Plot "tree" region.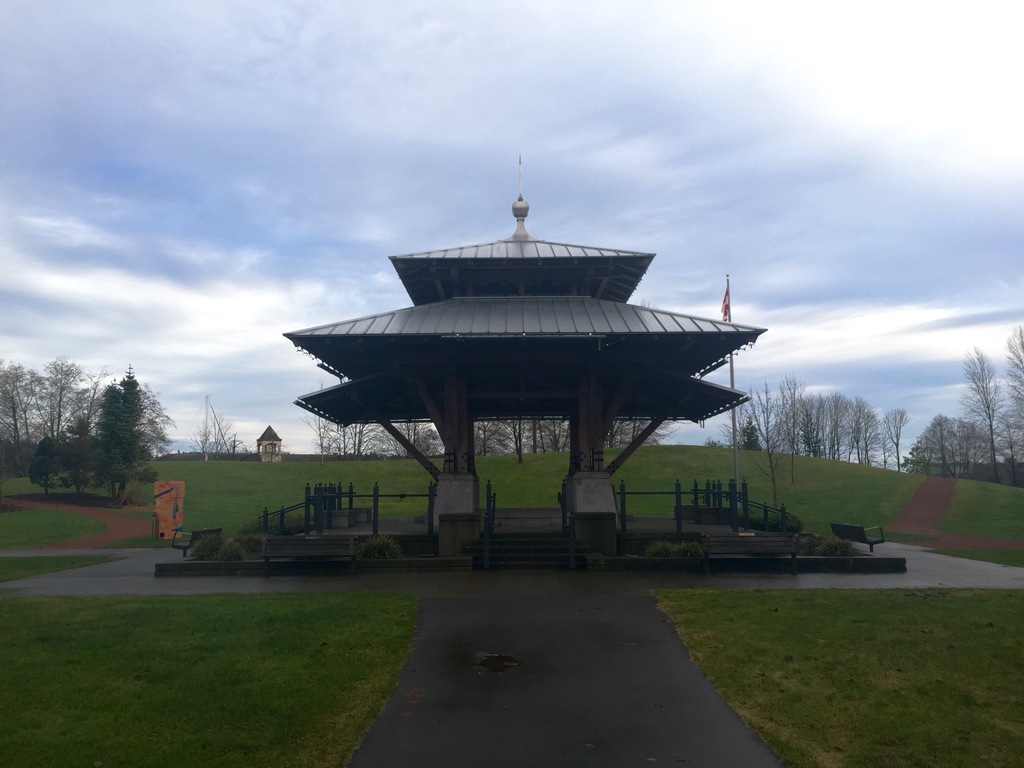
Plotted at <region>900, 412, 995, 484</region>.
